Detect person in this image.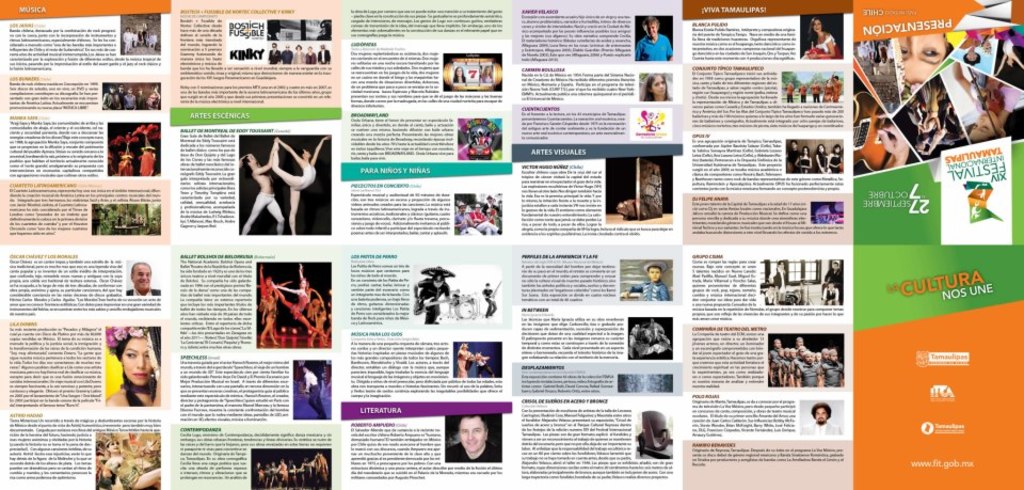
Detection: <bbox>300, 362, 324, 417</bbox>.
